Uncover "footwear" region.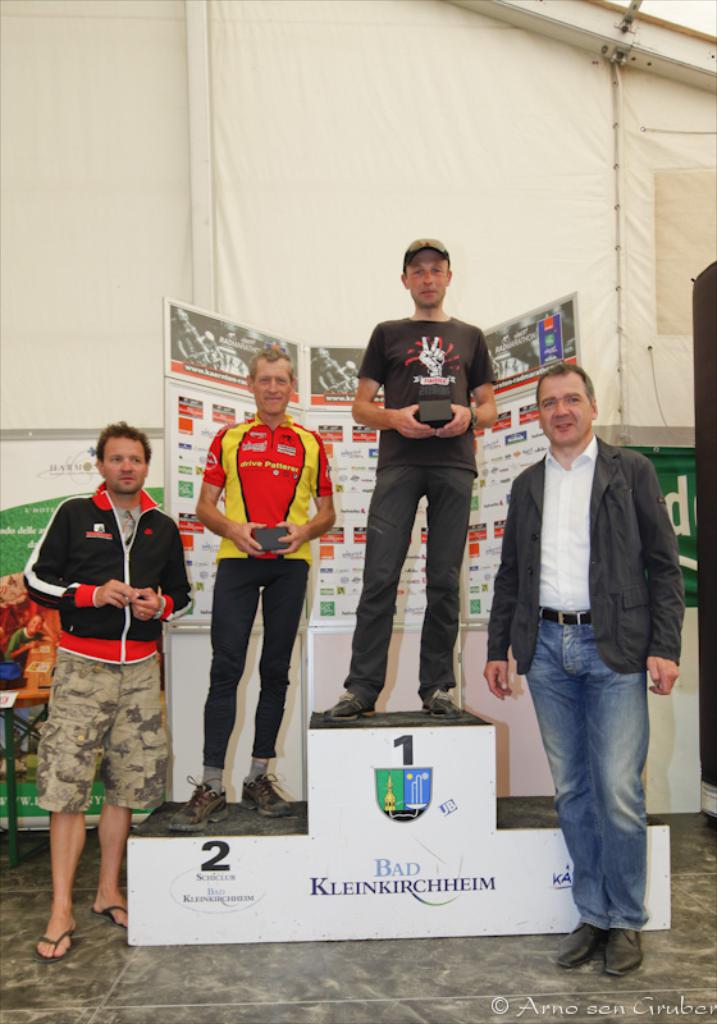
Uncovered: (423,677,466,719).
